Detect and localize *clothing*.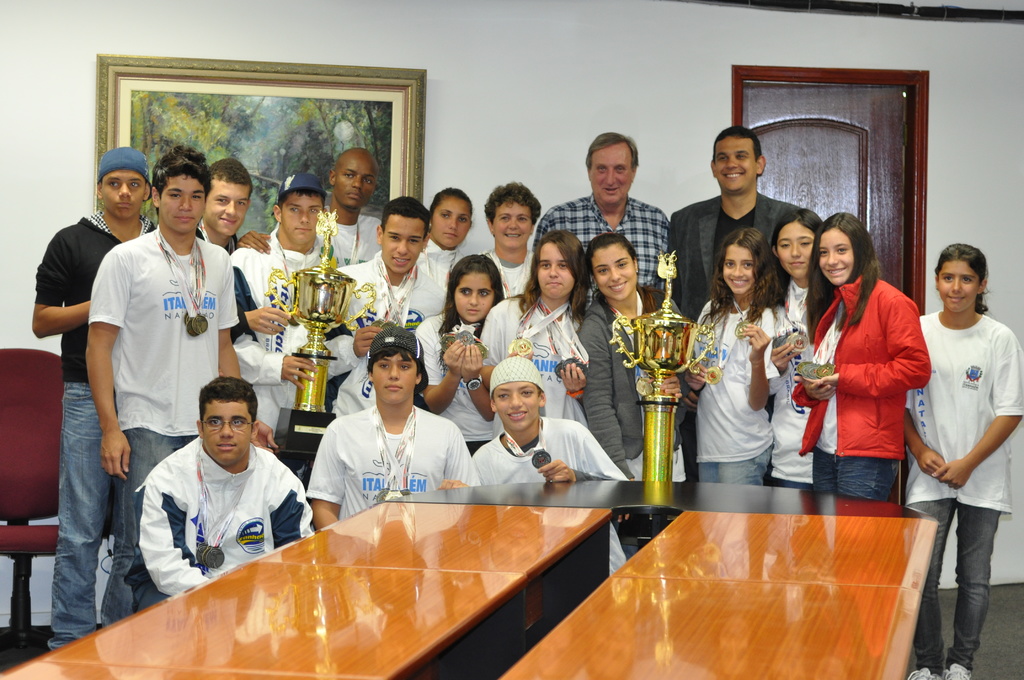
Localized at <box>797,264,934,501</box>.
